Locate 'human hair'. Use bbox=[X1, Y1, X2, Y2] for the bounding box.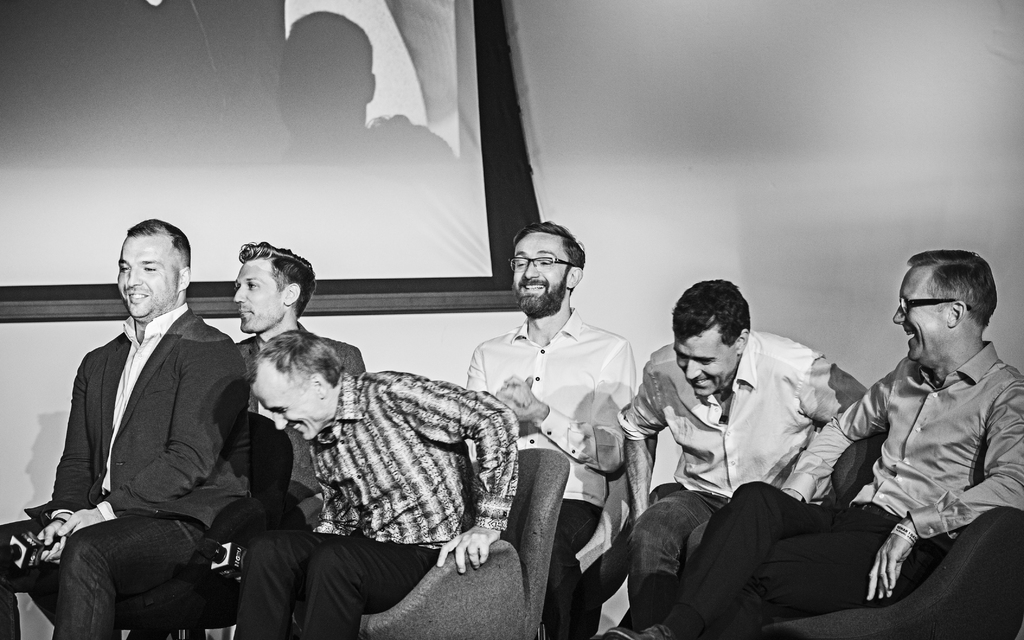
bbox=[669, 279, 753, 353].
